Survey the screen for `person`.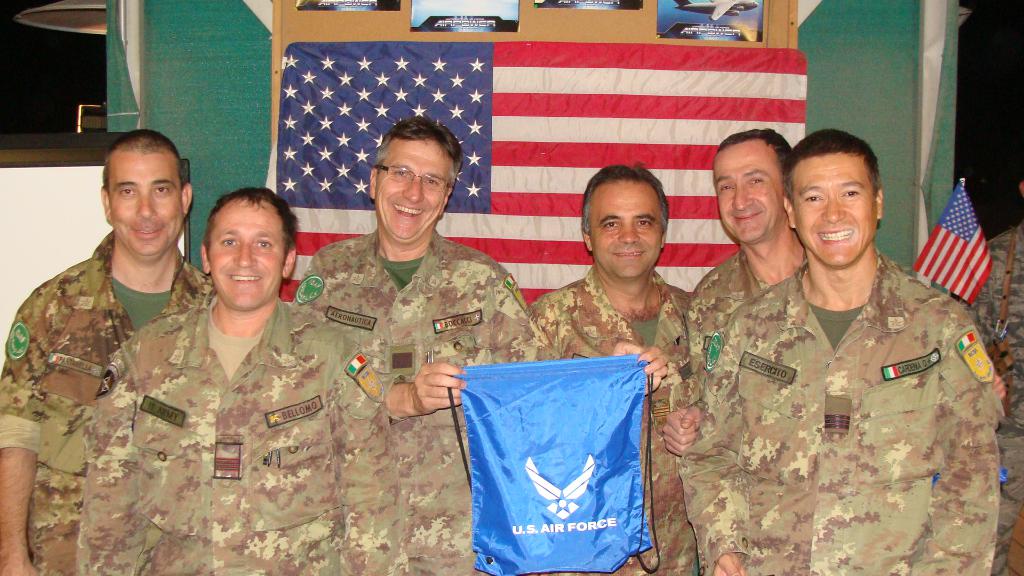
Survey found: bbox(0, 129, 218, 575).
